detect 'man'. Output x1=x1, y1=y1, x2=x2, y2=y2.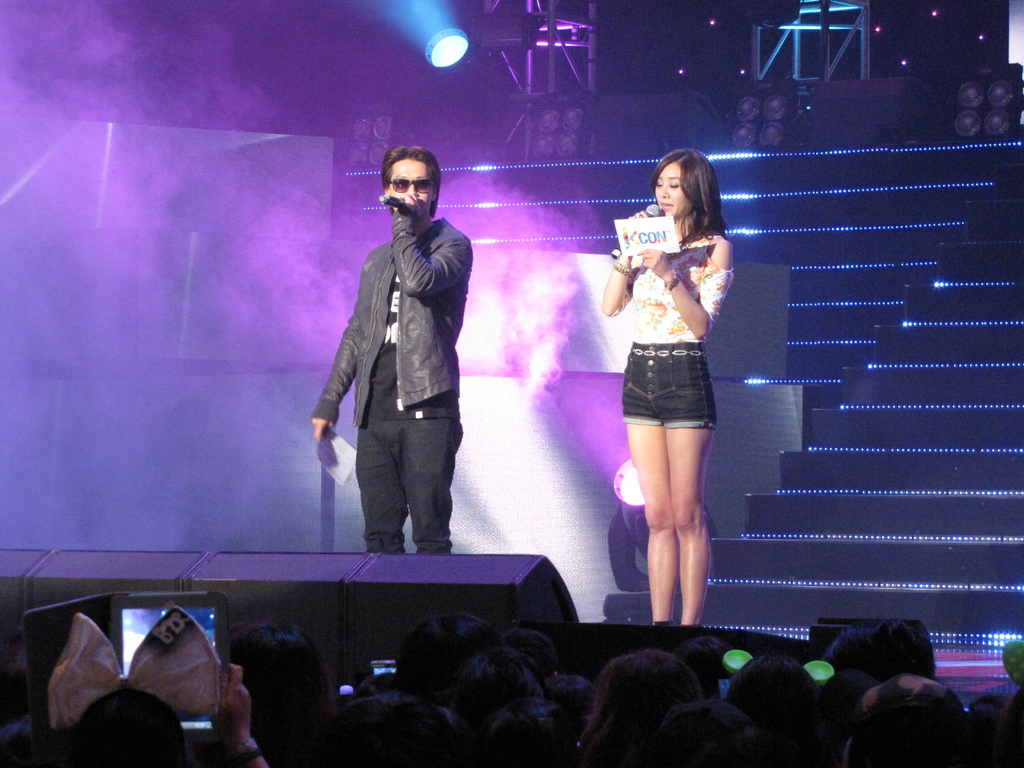
x1=312, y1=152, x2=481, y2=593.
